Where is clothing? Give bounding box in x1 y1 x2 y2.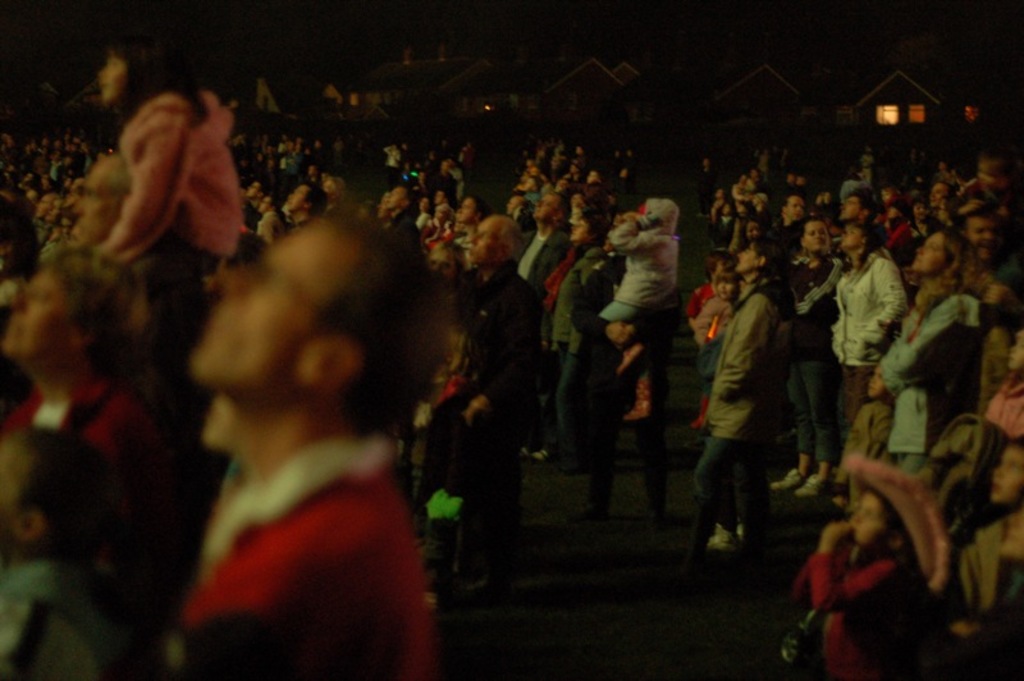
616 191 671 317.
